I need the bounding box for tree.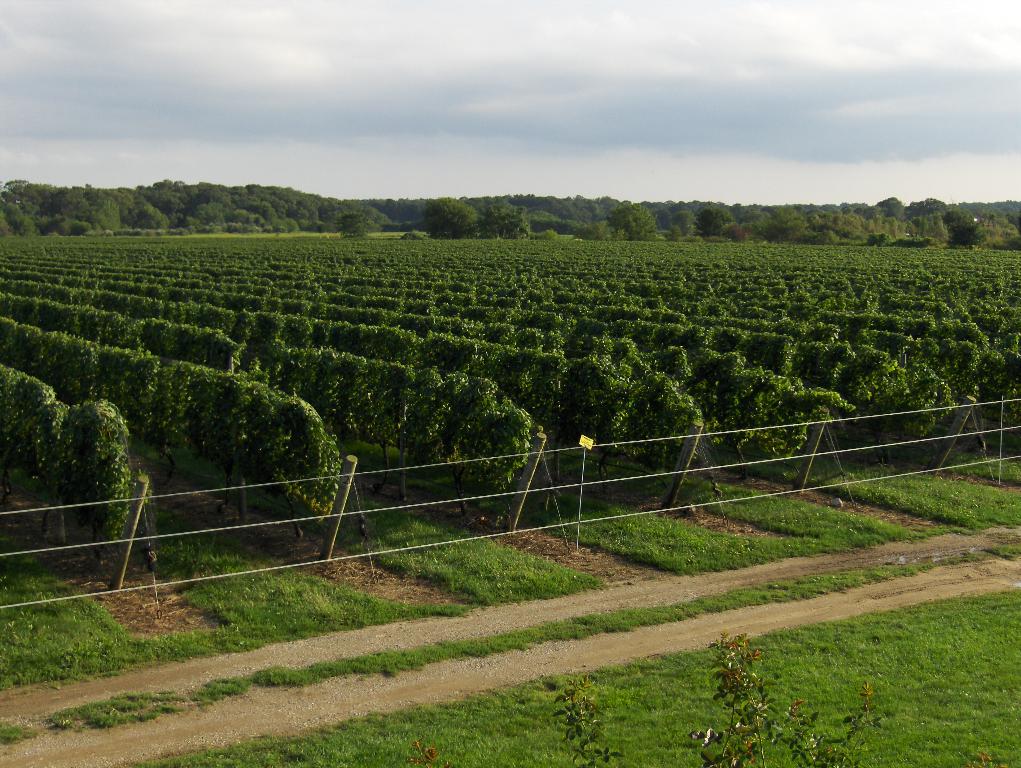
Here it is: [left=753, top=203, right=809, bottom=241].
